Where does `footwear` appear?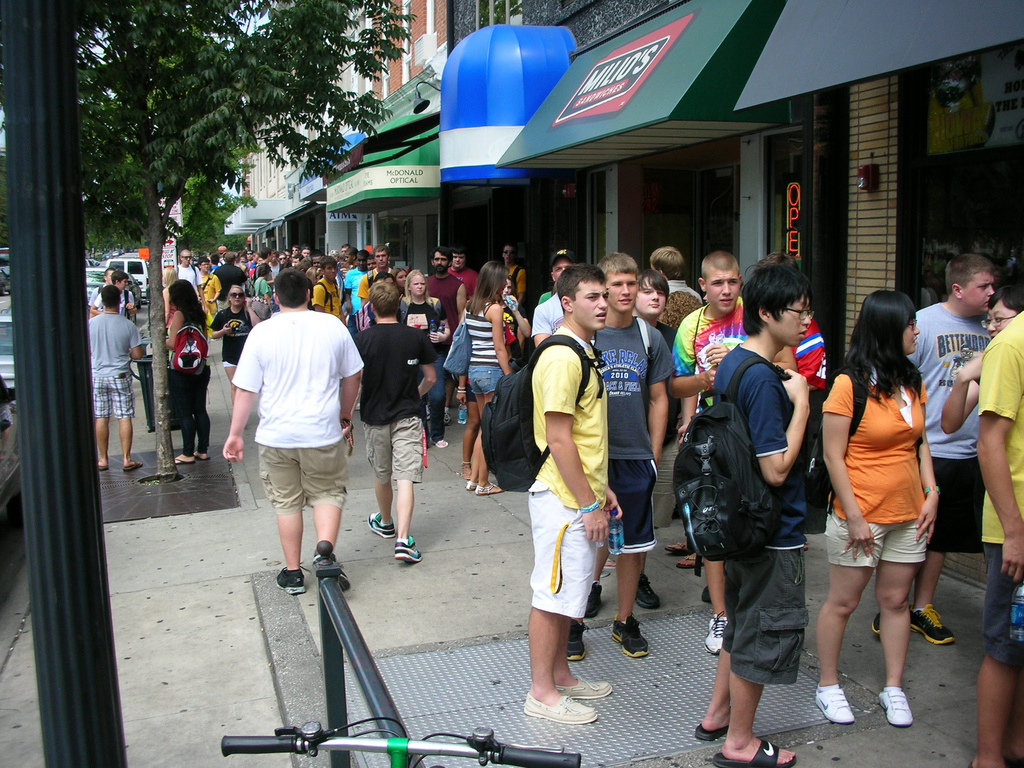
Appears at x1=390 y1=539 x2=424 y2=569.
